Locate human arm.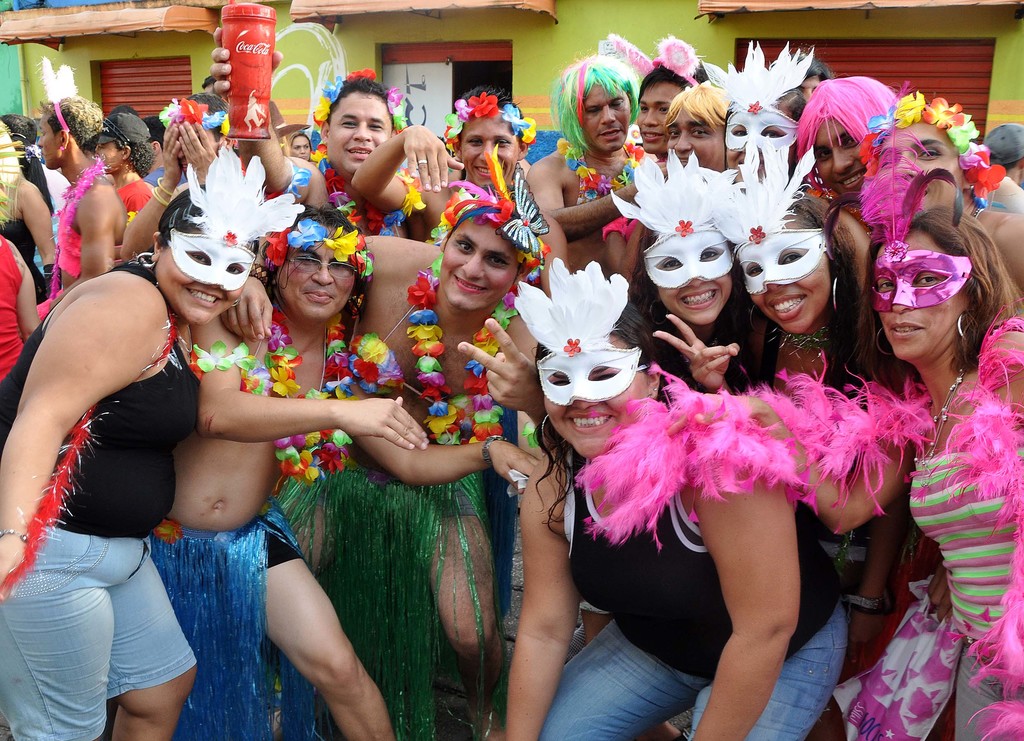
Bounding box: bbox(0, 274, 166, 600).
